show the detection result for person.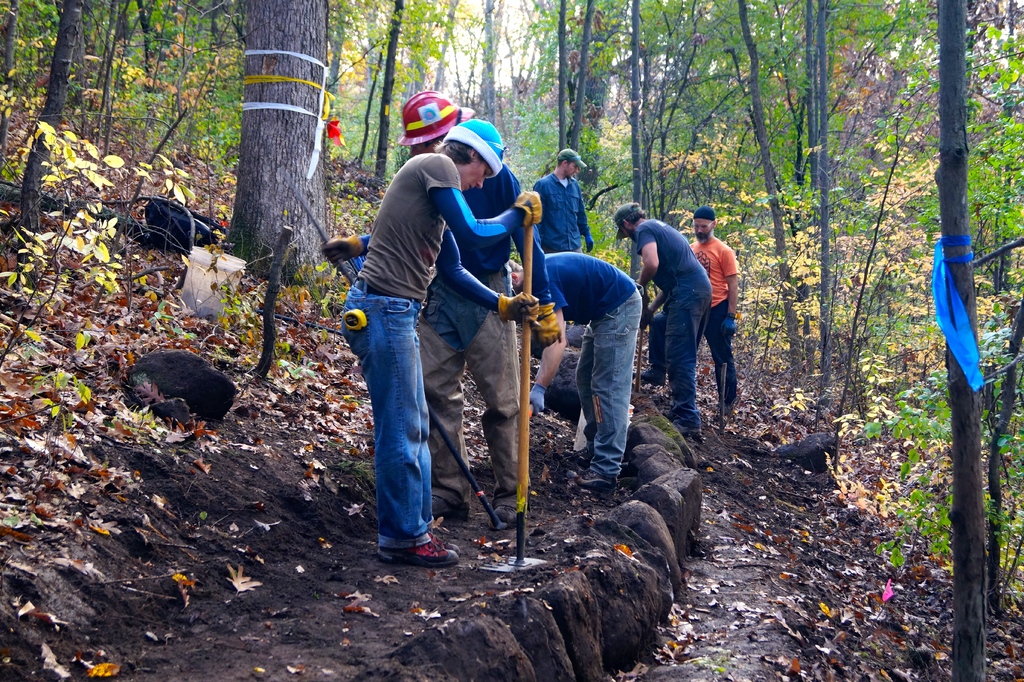
locate(526, 143, 591, 256).
